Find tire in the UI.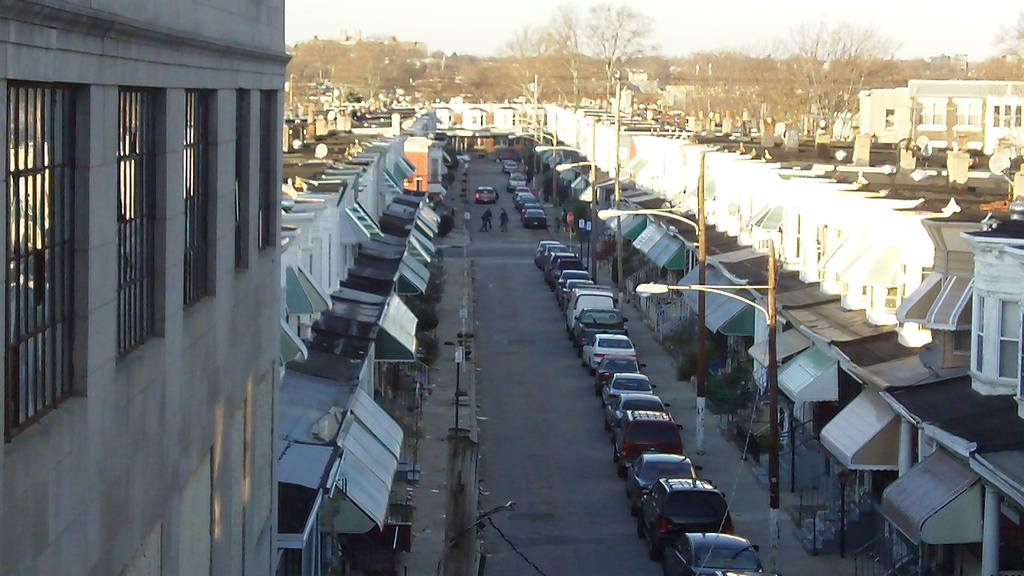
UI element at (625,485,632,498).
